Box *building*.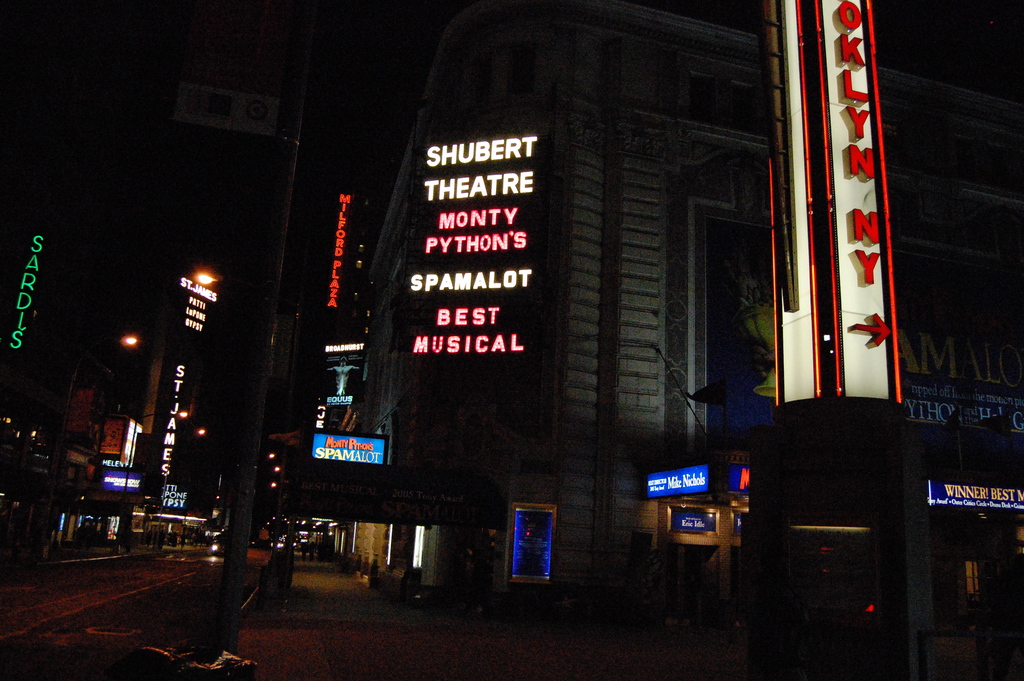
[0, 0, 319, 557].
